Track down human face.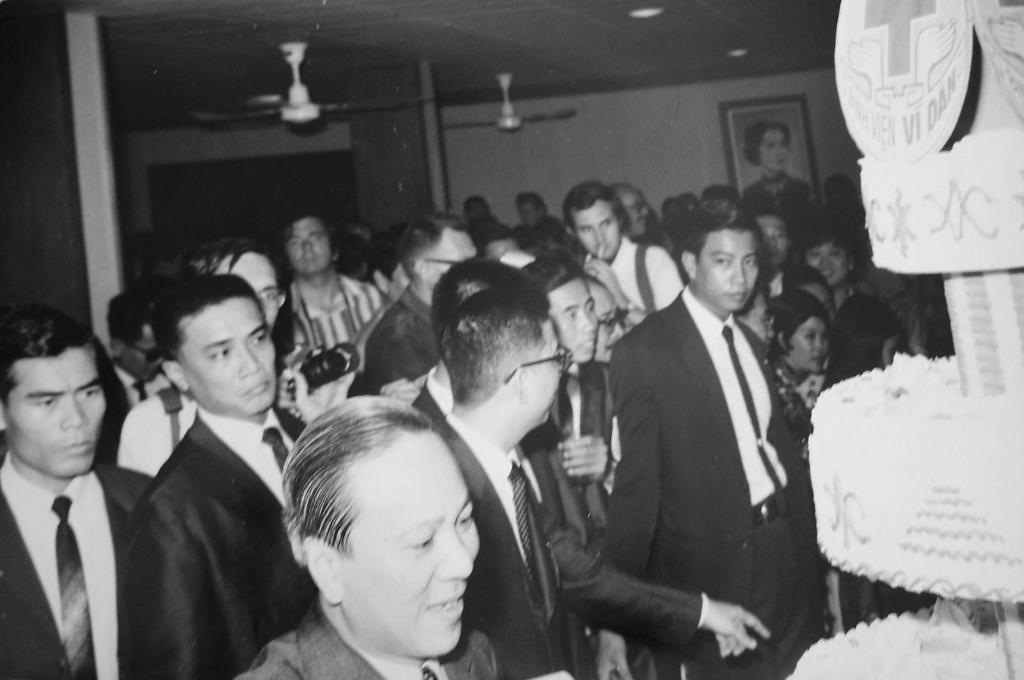
Tracked to region(698, 231, 761, 308).
